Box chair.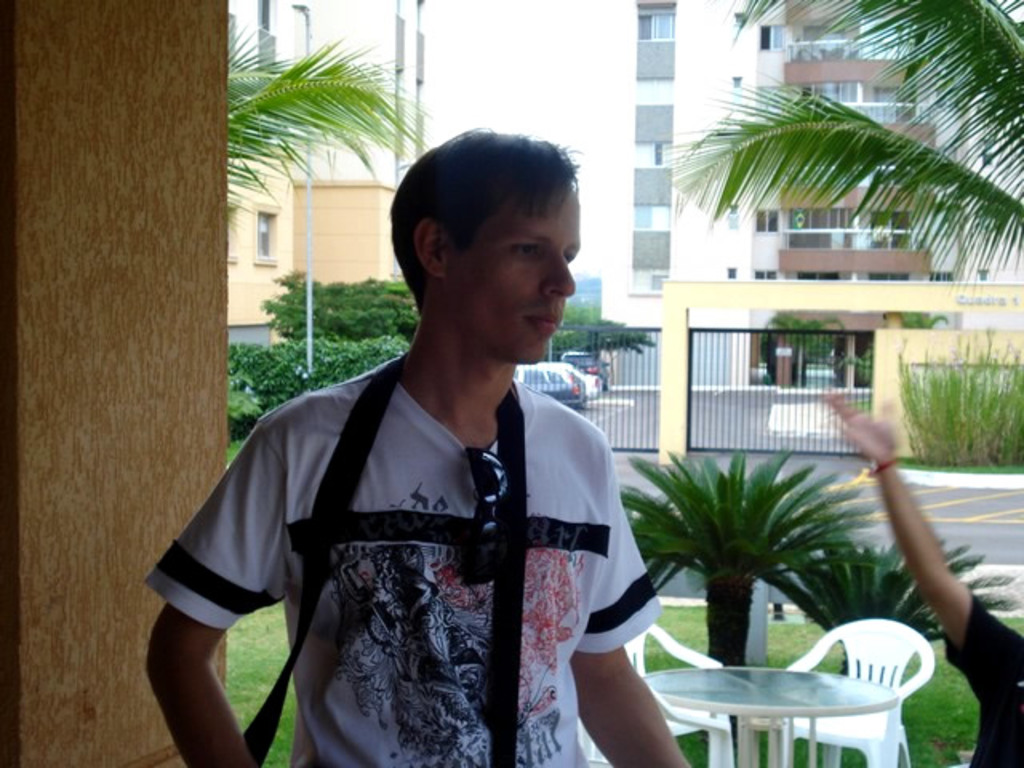
(left=619, top=622, right=734, bottom=766).
